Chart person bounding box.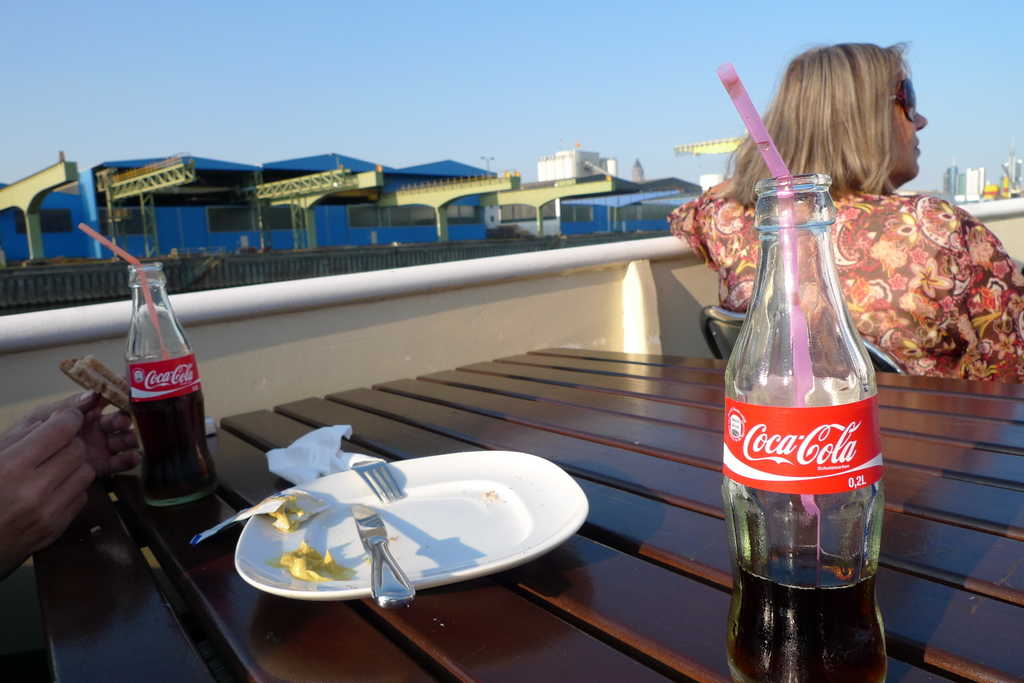
Charted: rect(0, 389, 140, 588).
